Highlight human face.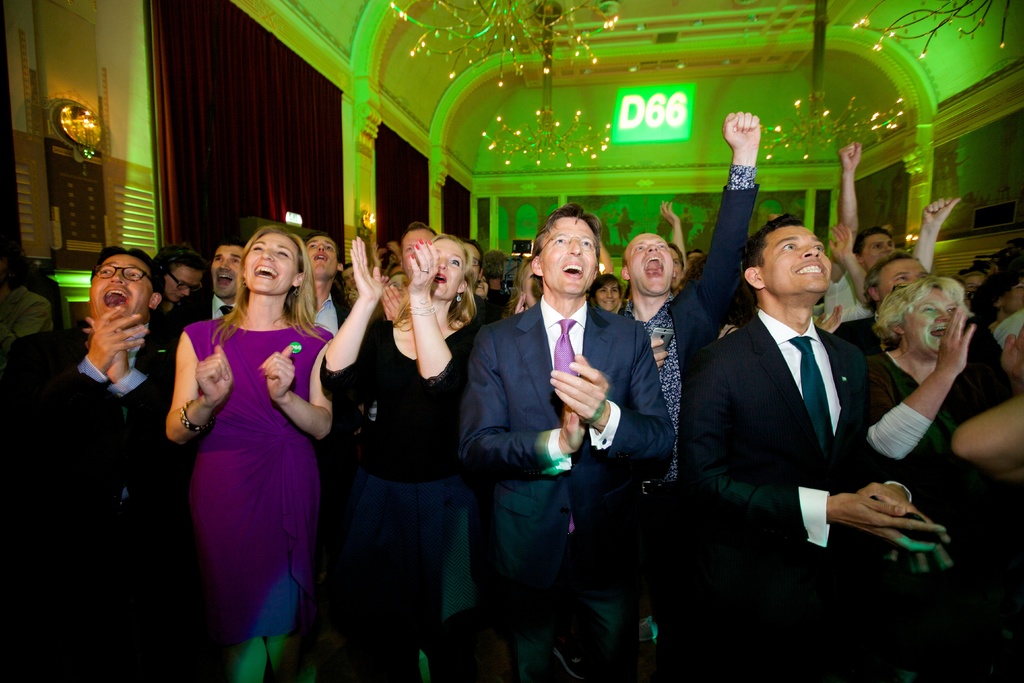
Highlighted region: bbox(94, 254, 149, 321).
